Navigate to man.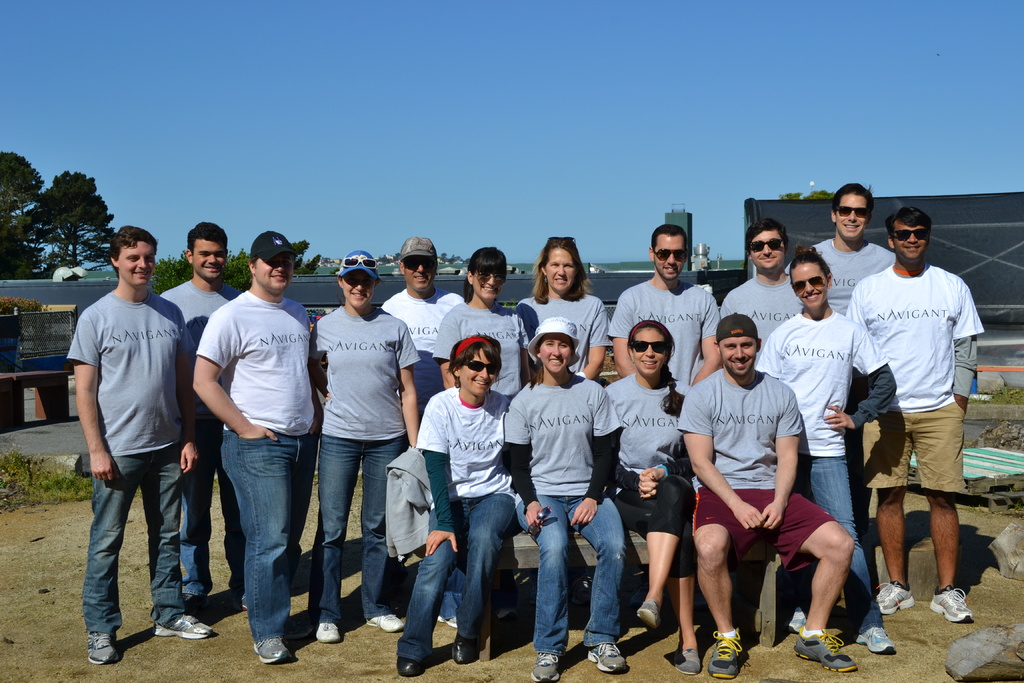
Navigation target: (left=849, top=209, right=991, bottom=620).
